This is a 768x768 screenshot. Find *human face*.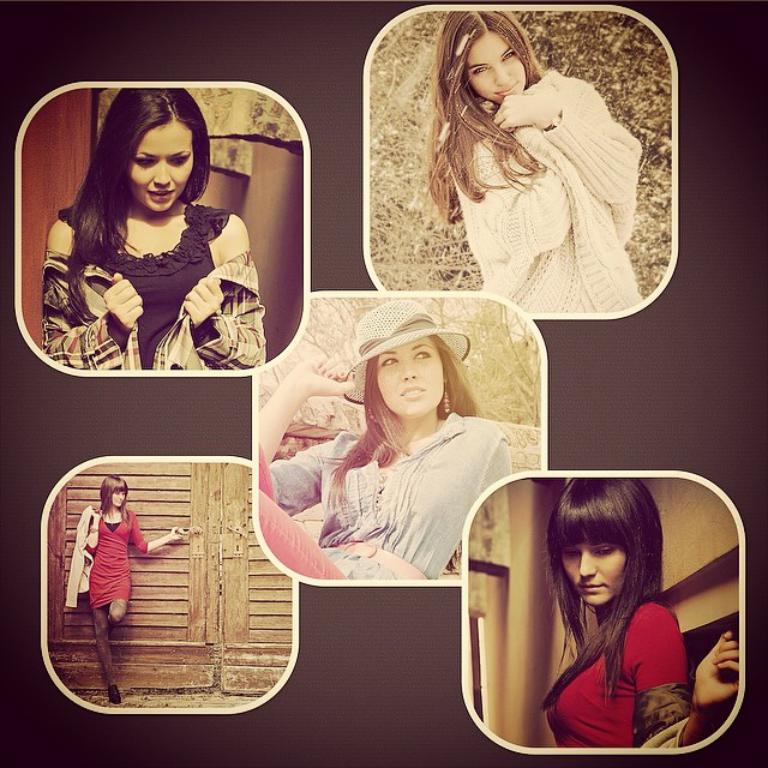
Bounding box: bbox=[466, 34, 526, 104].
